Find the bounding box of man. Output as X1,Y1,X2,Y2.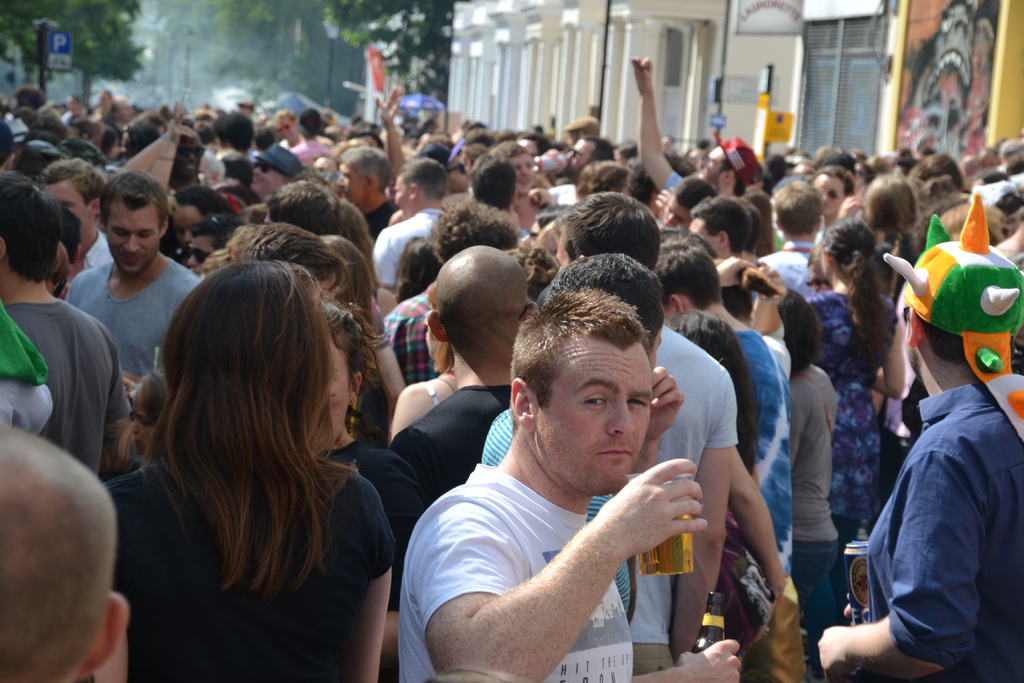
486,136,559,258.
